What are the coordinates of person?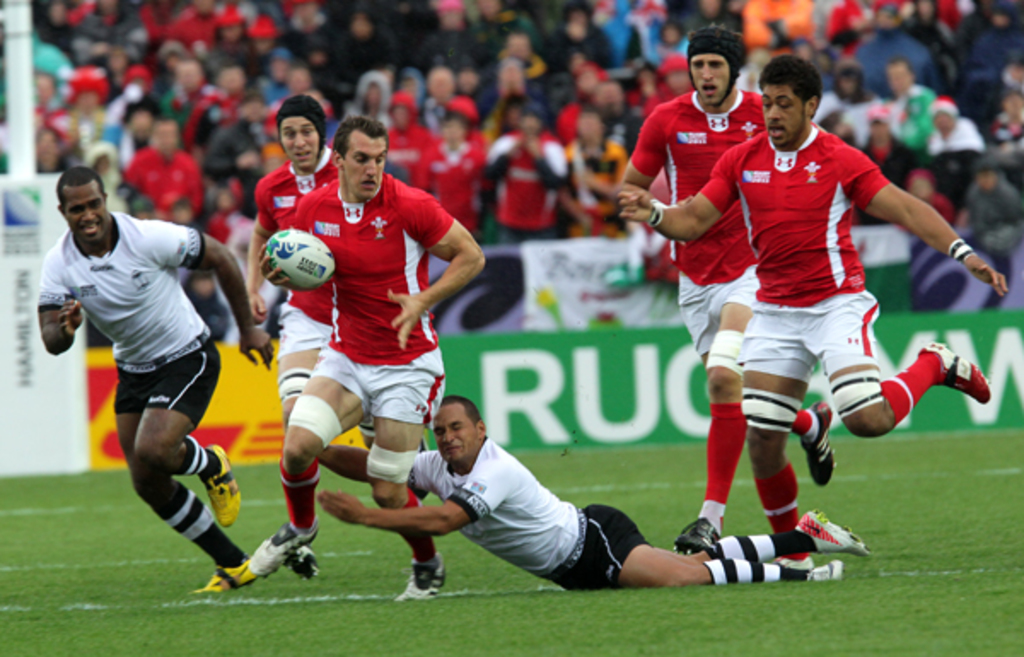
BBox(599, 55, 990, 579).
